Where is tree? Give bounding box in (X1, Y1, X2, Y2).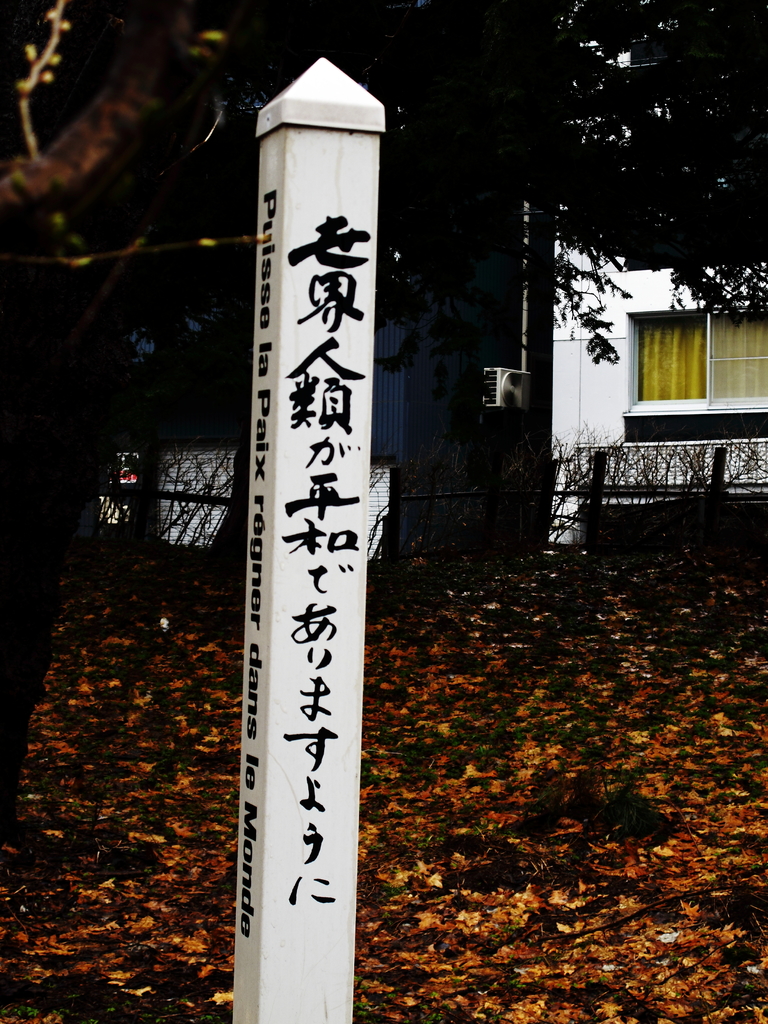
(0, 0, 761, 369).
